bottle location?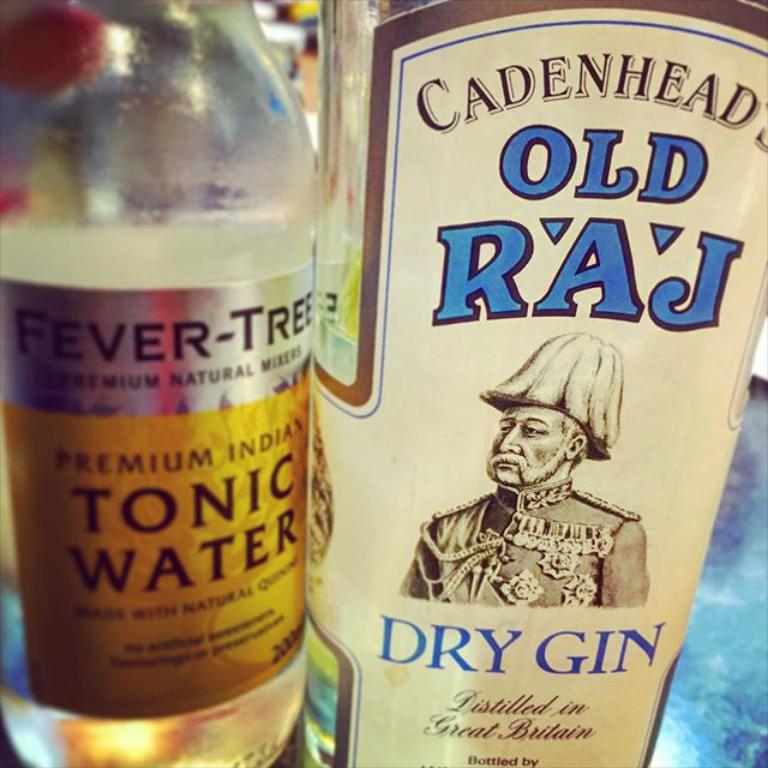
crop(296, 0, 767, 767)
